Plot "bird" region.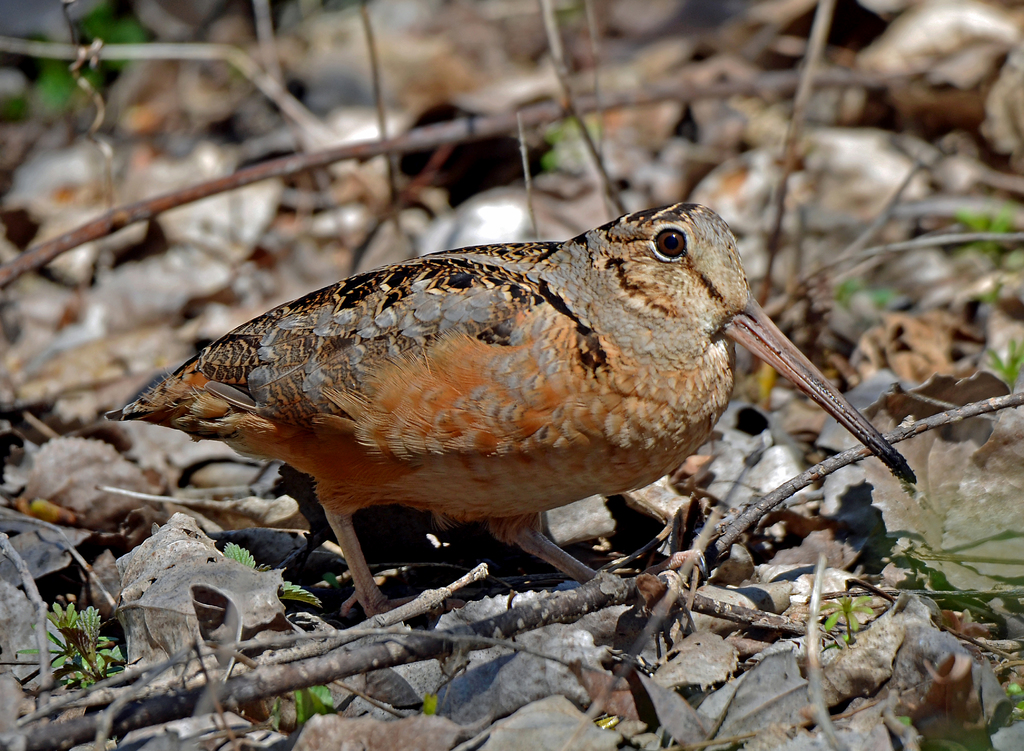
Plotted at 58/222/907/631.
